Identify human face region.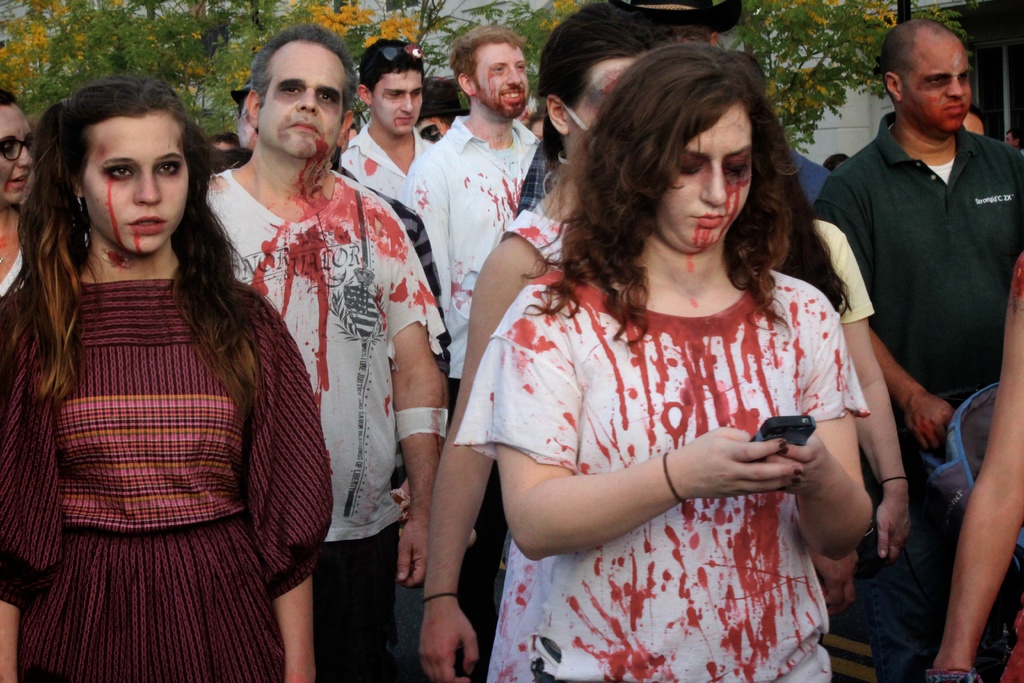
Region: box(470, 45, 531, 119).
